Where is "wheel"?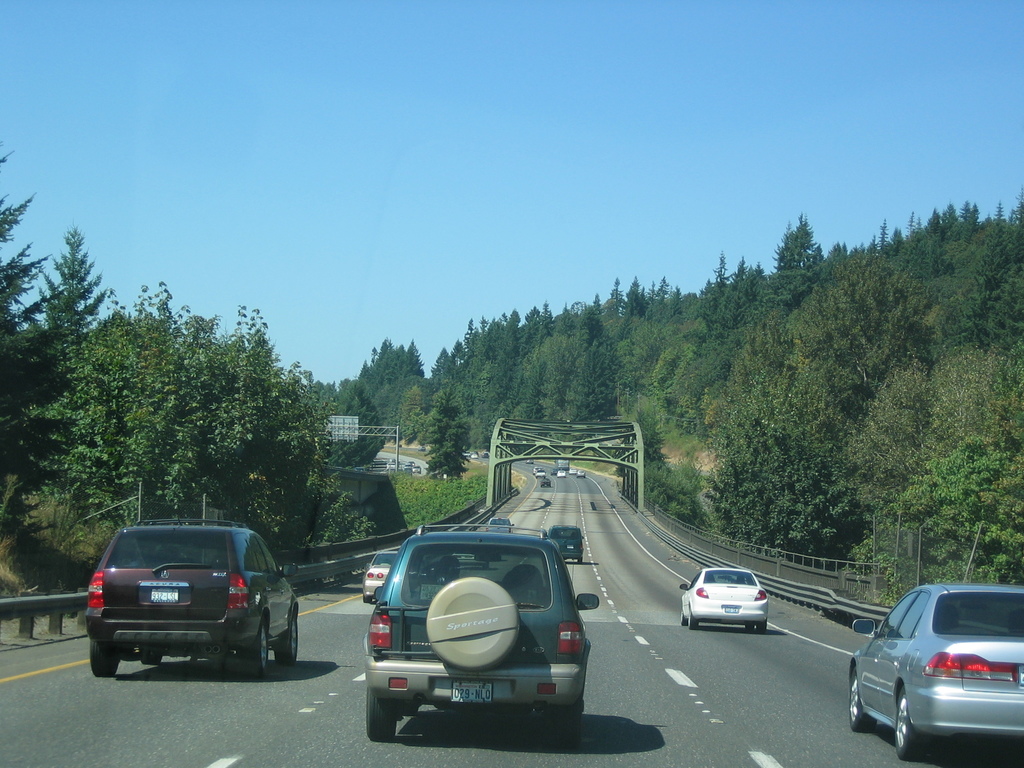
[left=546, top=700, right=582, bottom=749].
